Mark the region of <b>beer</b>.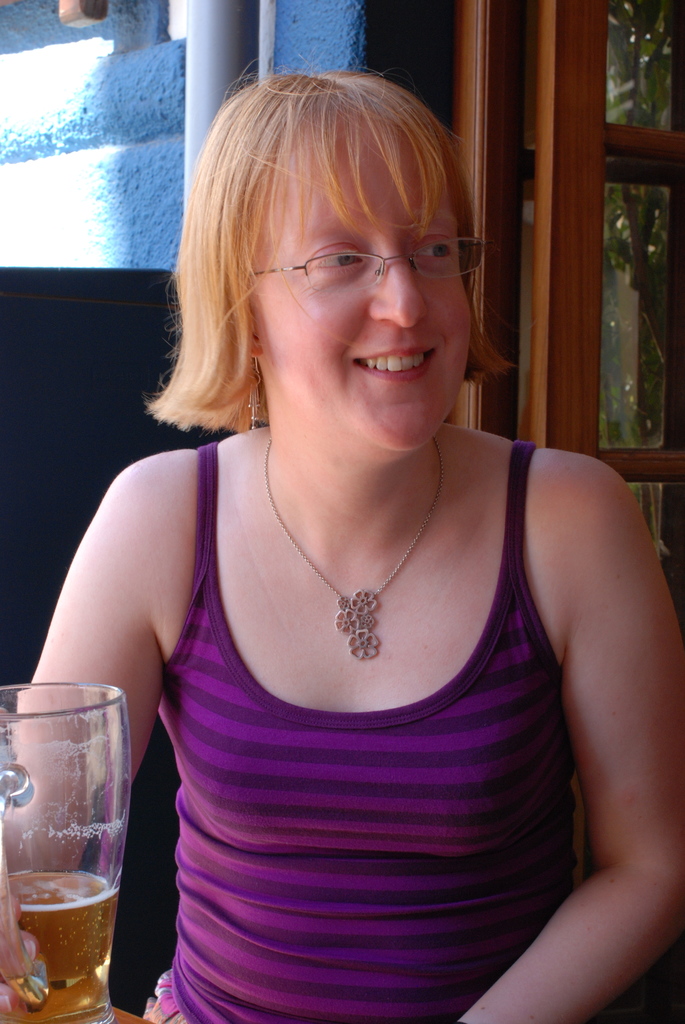
Region: (left=0, top=671, right=132, bottom=1023).
